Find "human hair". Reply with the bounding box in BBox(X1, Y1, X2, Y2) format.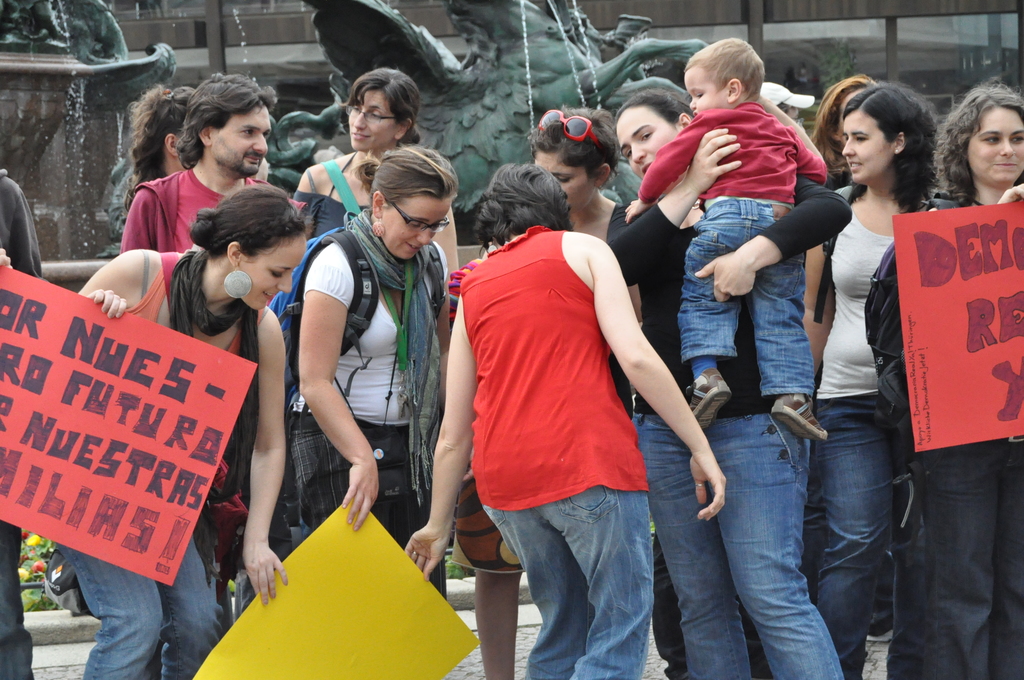
BBox(936, 80, 1023, 211).
